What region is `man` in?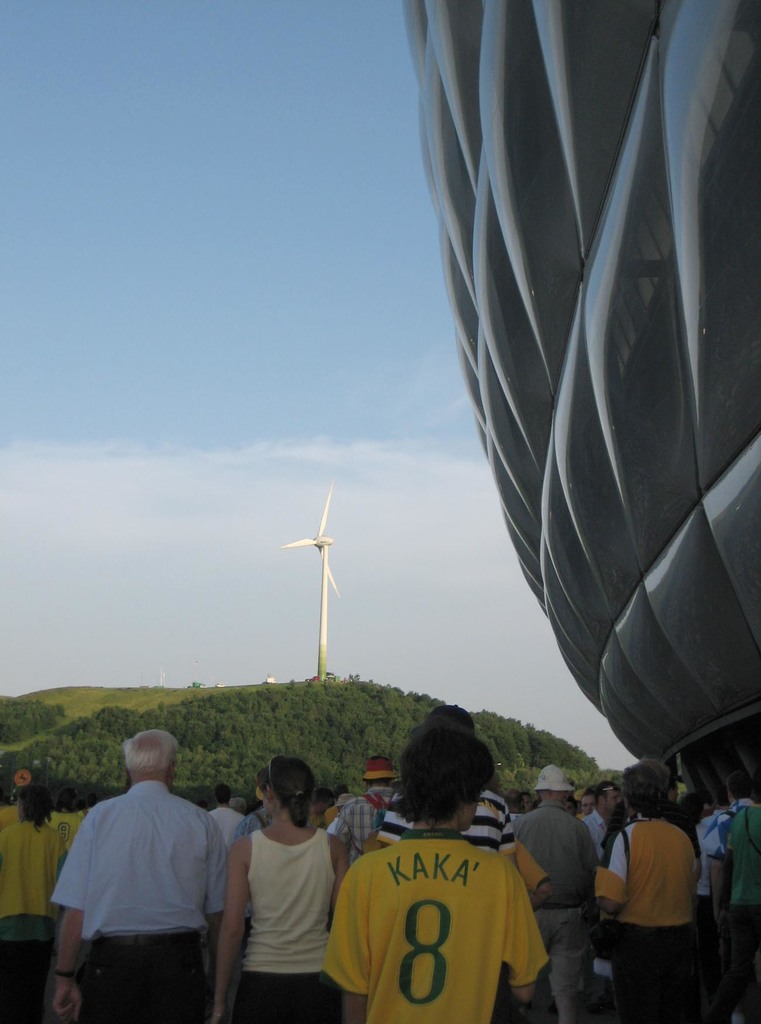
l=694, t=797, r=732, b=920.
